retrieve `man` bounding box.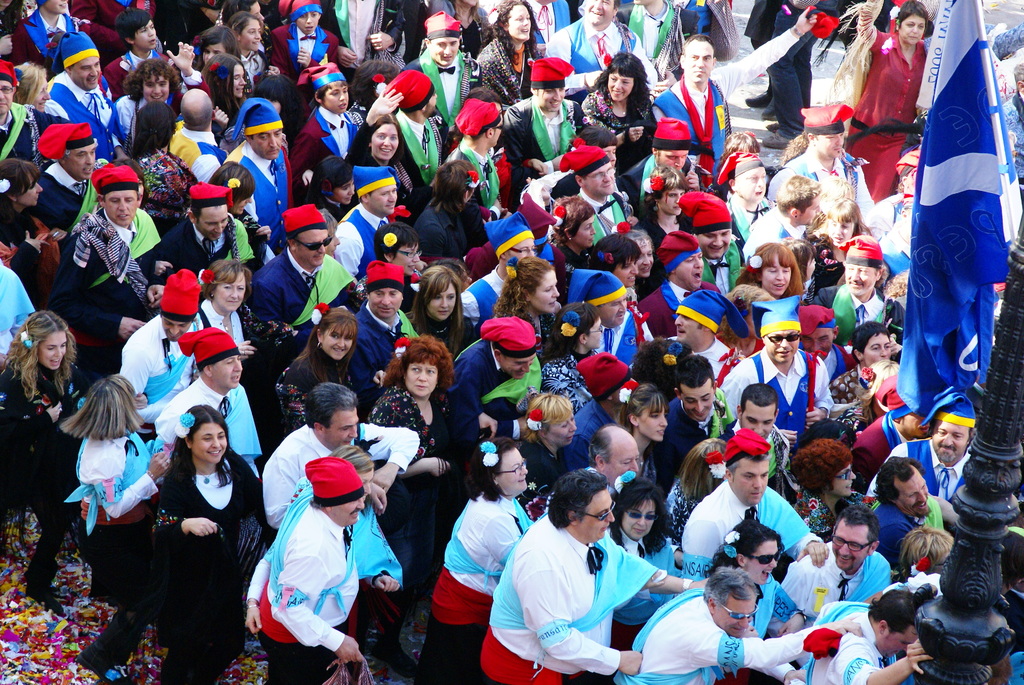
Bounding box: locate(154, 175, 256, 276).
